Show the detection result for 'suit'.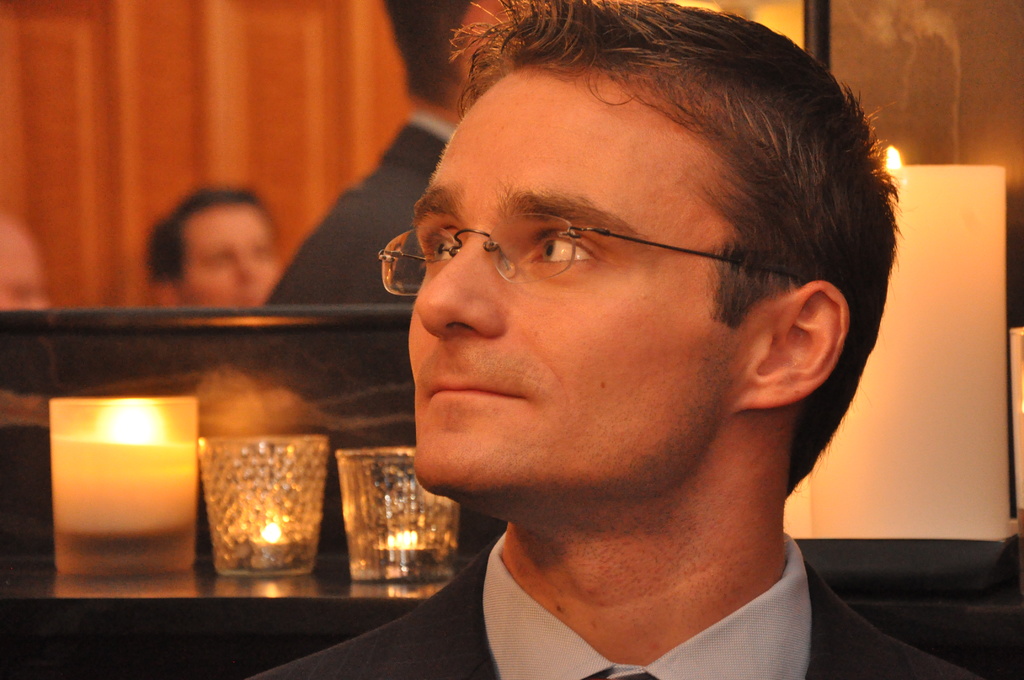
rect(249, 531, 986, 679).
